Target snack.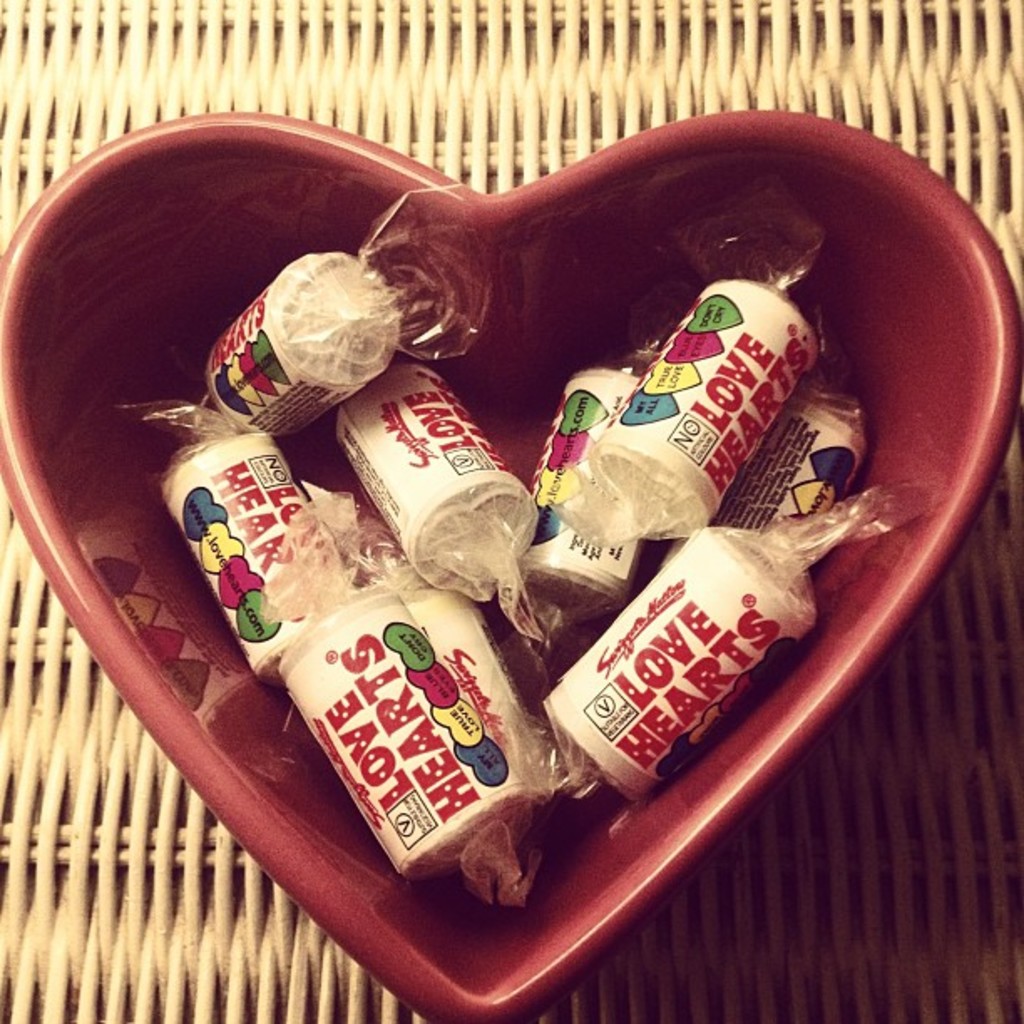
Target region: [left=283, top=589, right=552, bottom=847].
